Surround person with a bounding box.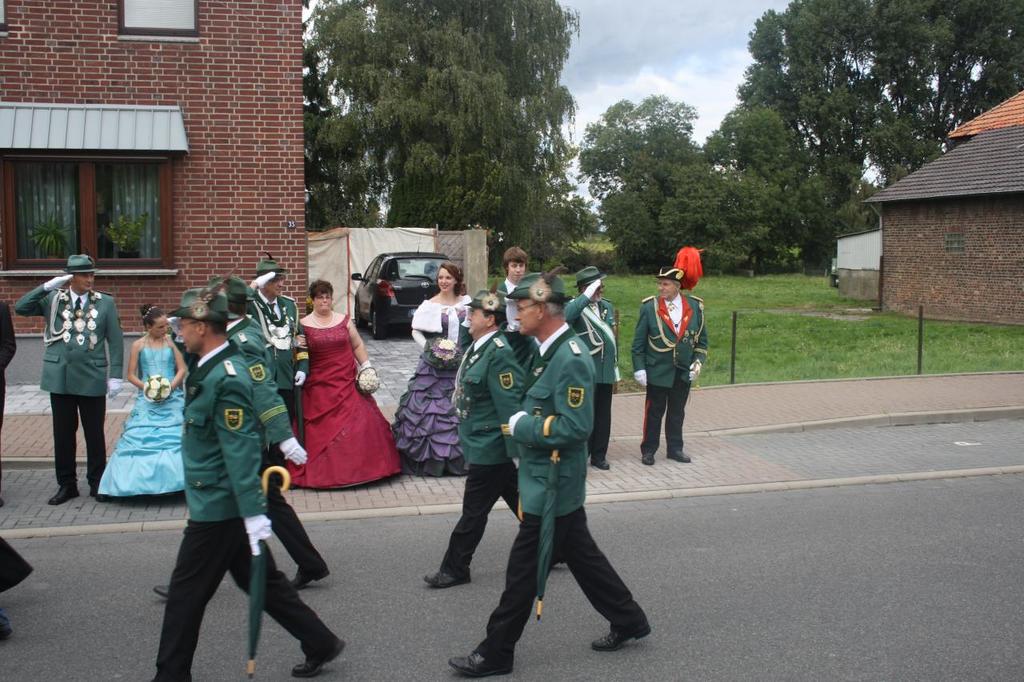
box=[421, 289, 579, 597].
